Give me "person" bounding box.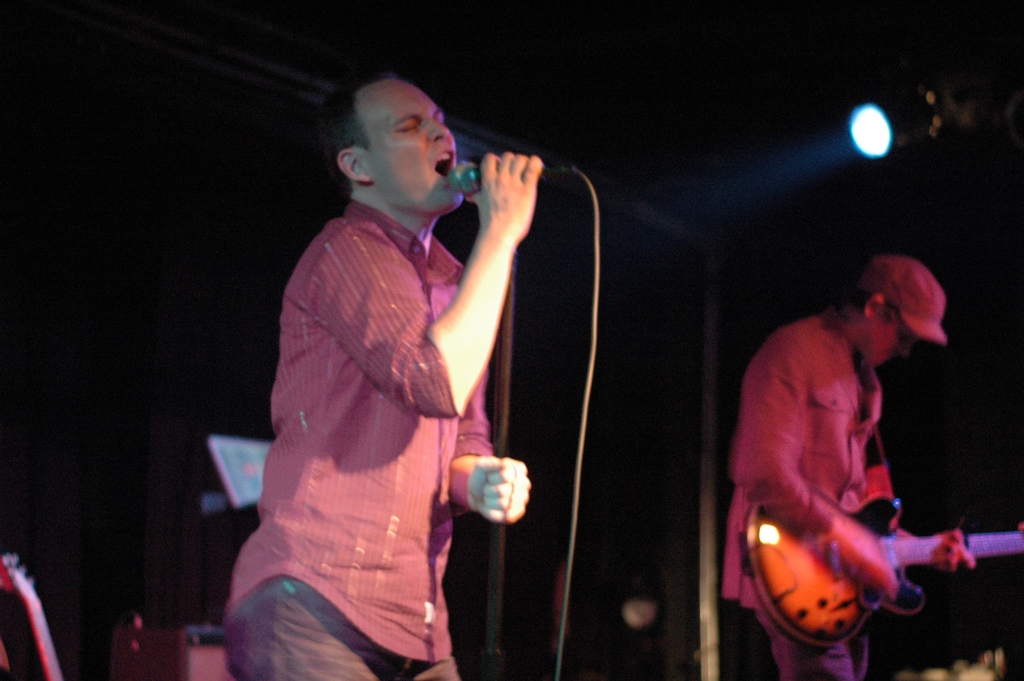
<region>232, 76, 534, 680</region>.
